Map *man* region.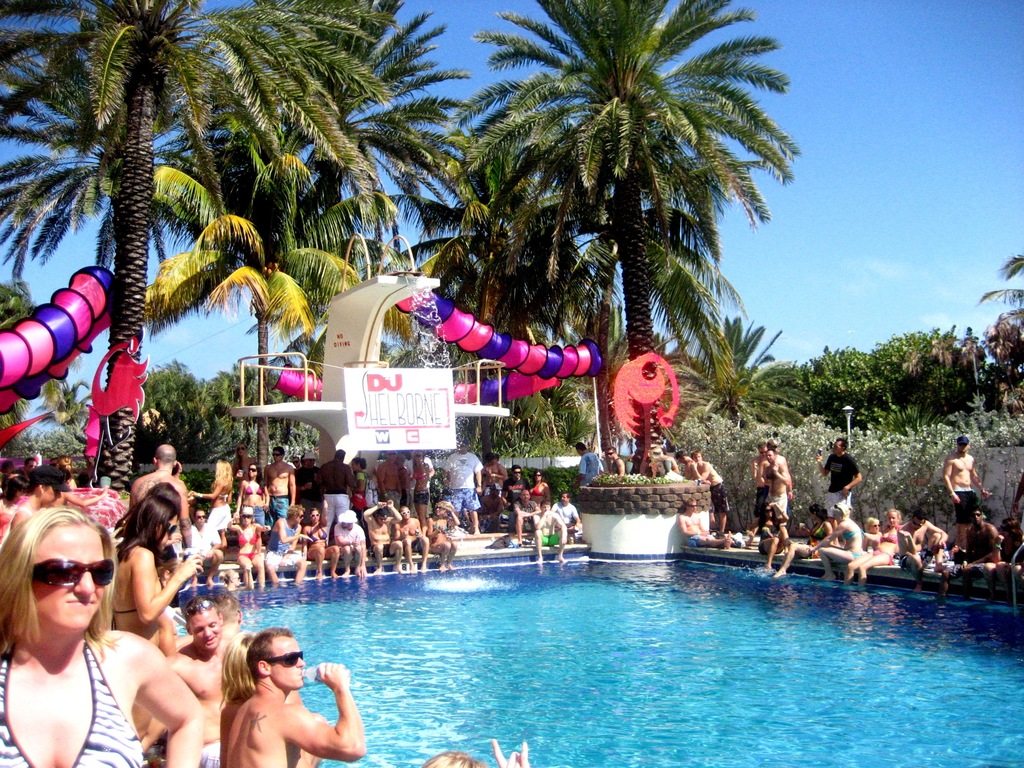
Mapped to locate(749, 437, 785, 528).
